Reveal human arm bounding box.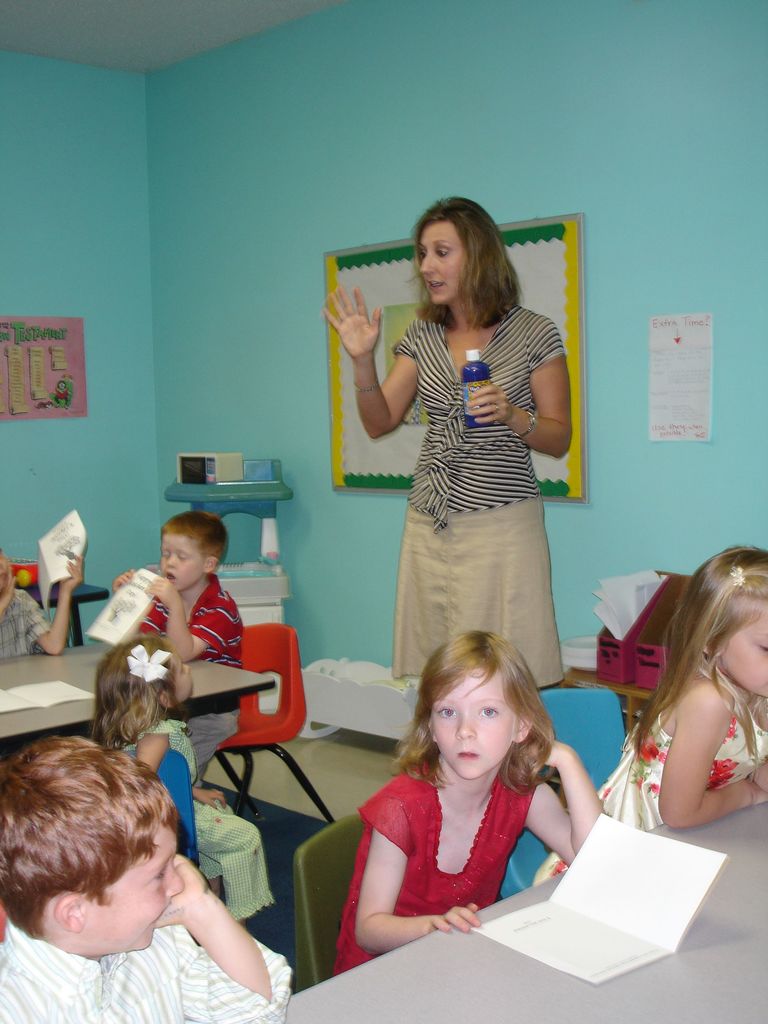
Revealed: <box>131,724,173,774</box>.
